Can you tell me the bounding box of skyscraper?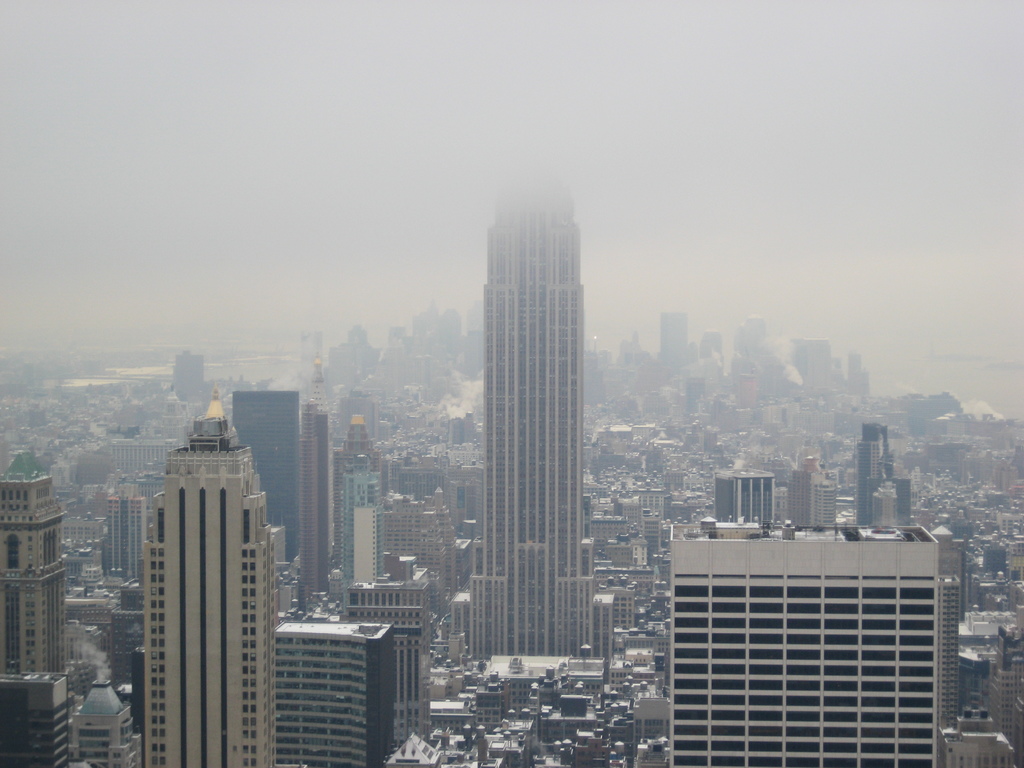
(297,352,342,616).
